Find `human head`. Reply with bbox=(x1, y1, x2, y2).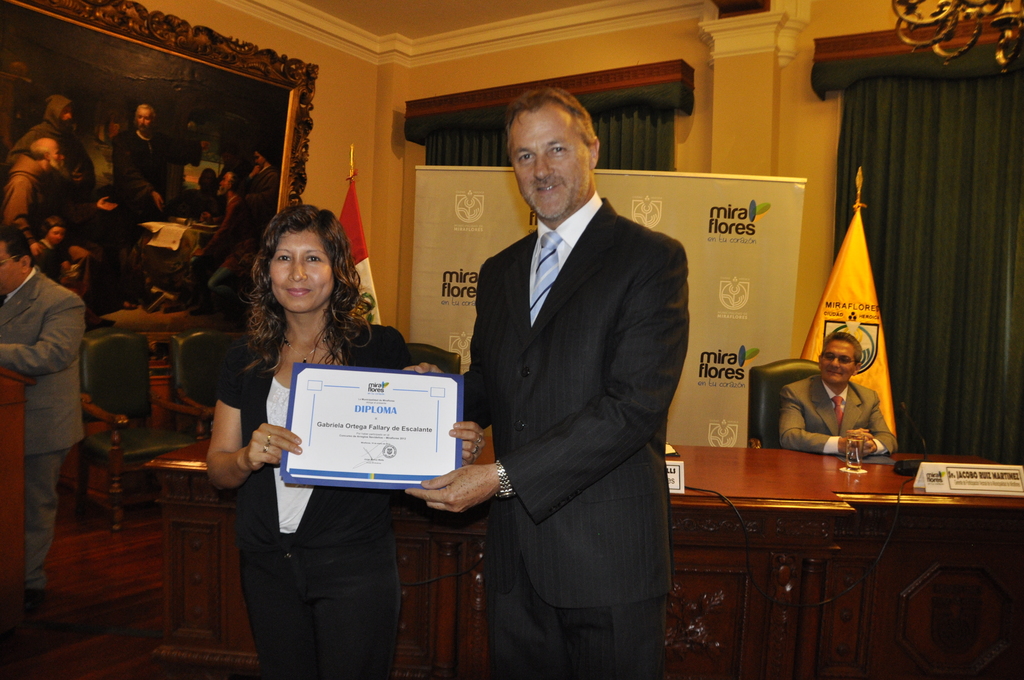
bbox=(257, 148, 271, 172).
